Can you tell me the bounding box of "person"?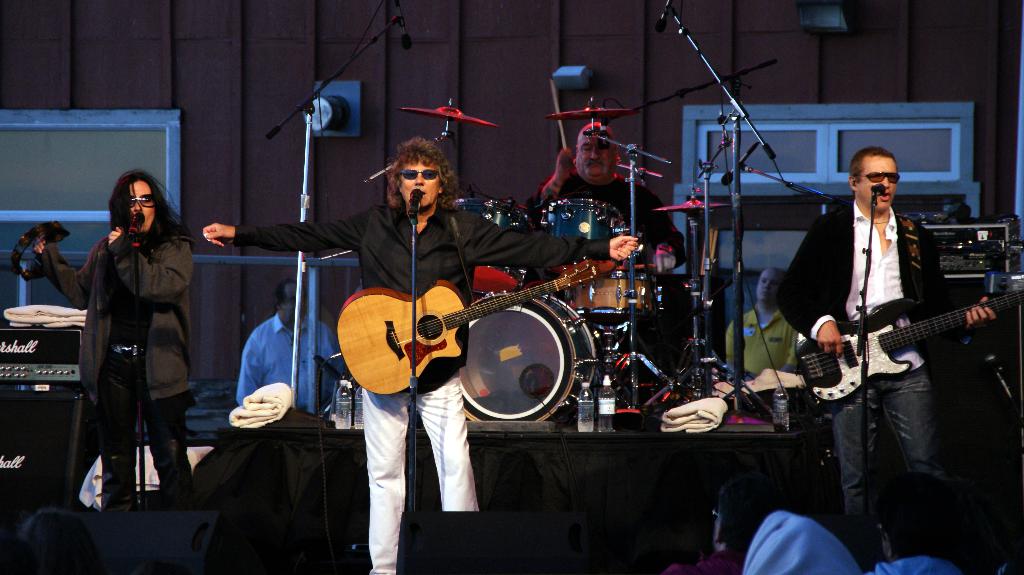
locate(202, 138, 637, 574).
